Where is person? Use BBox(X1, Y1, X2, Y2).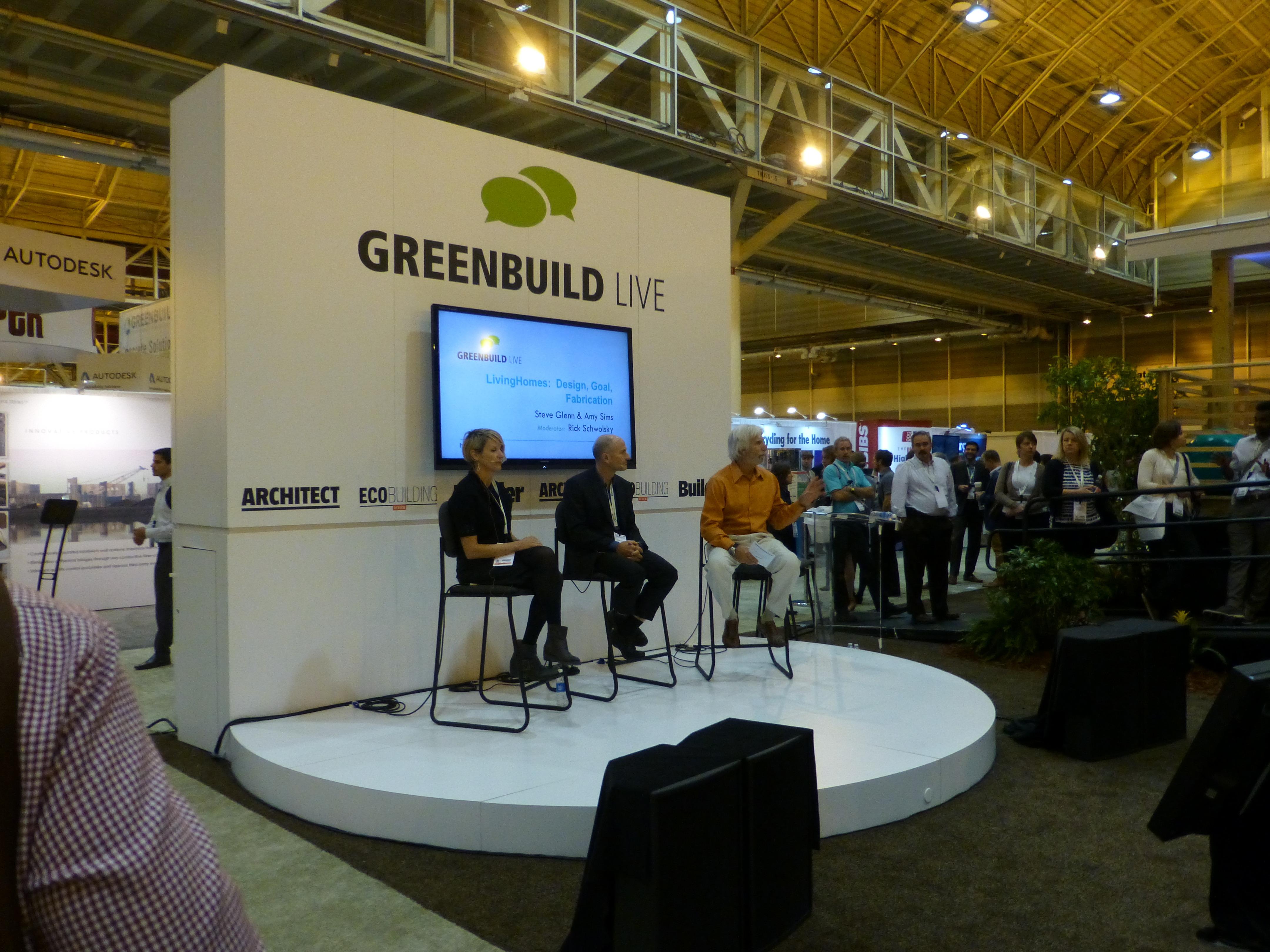
BBox(281, 128, 293, 169).
